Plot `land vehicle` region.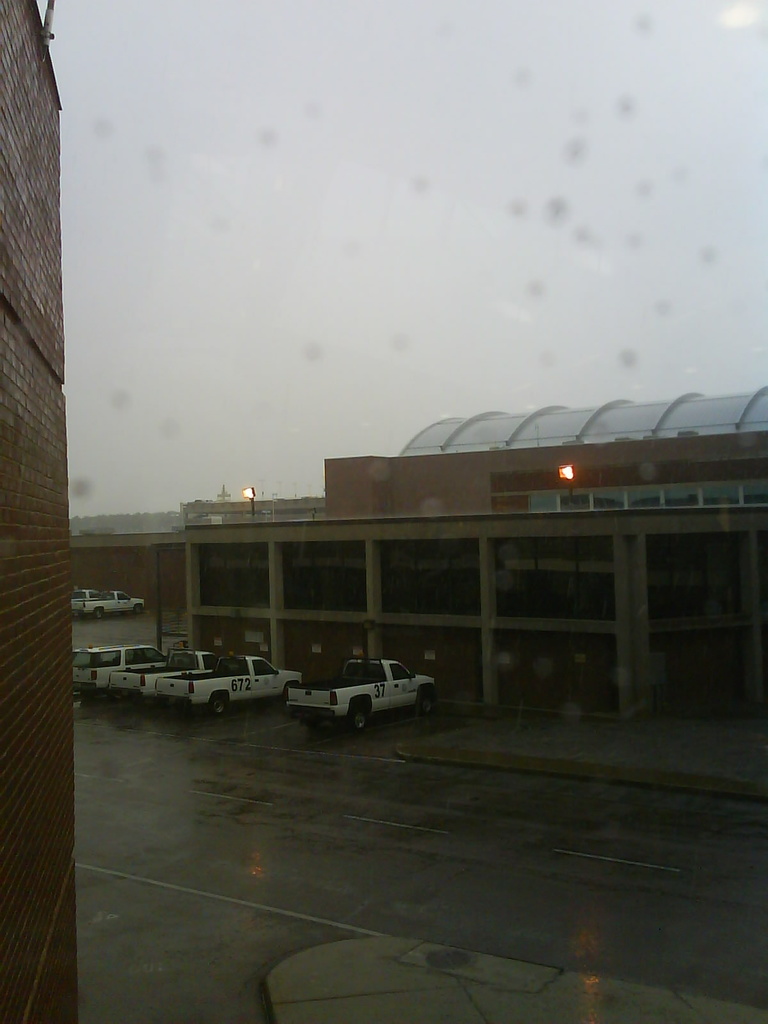
Plotted at [left=68, top=593, right=149, bottom=616].
